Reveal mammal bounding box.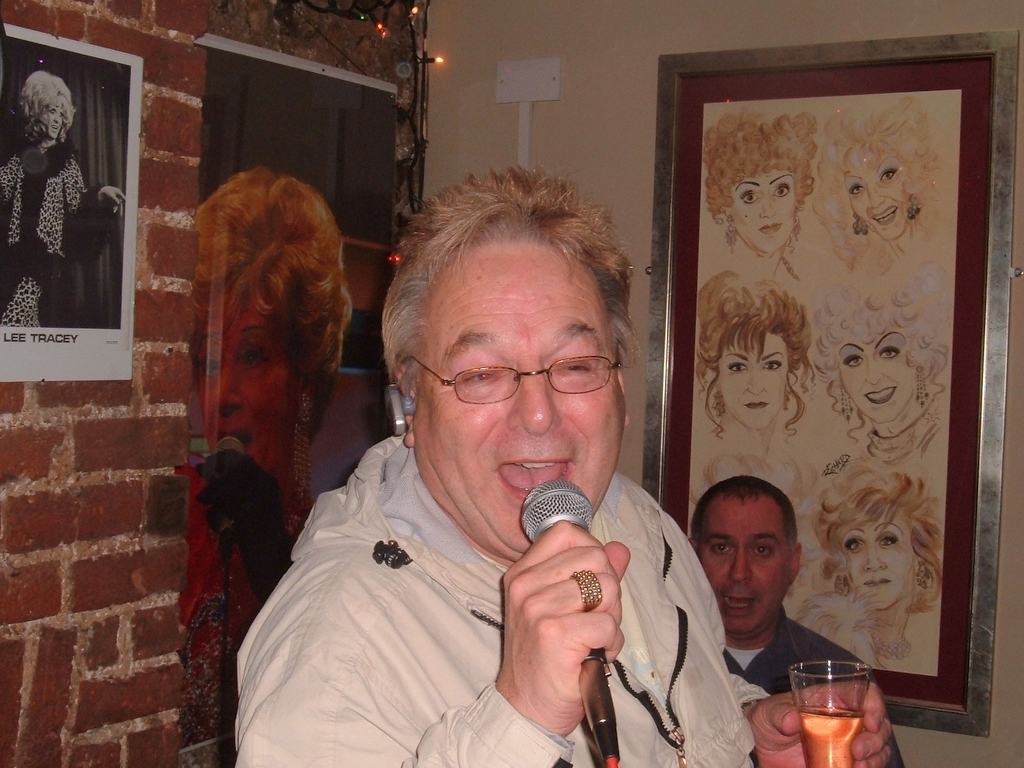
Revealed: [808, 89, 949, 272].
